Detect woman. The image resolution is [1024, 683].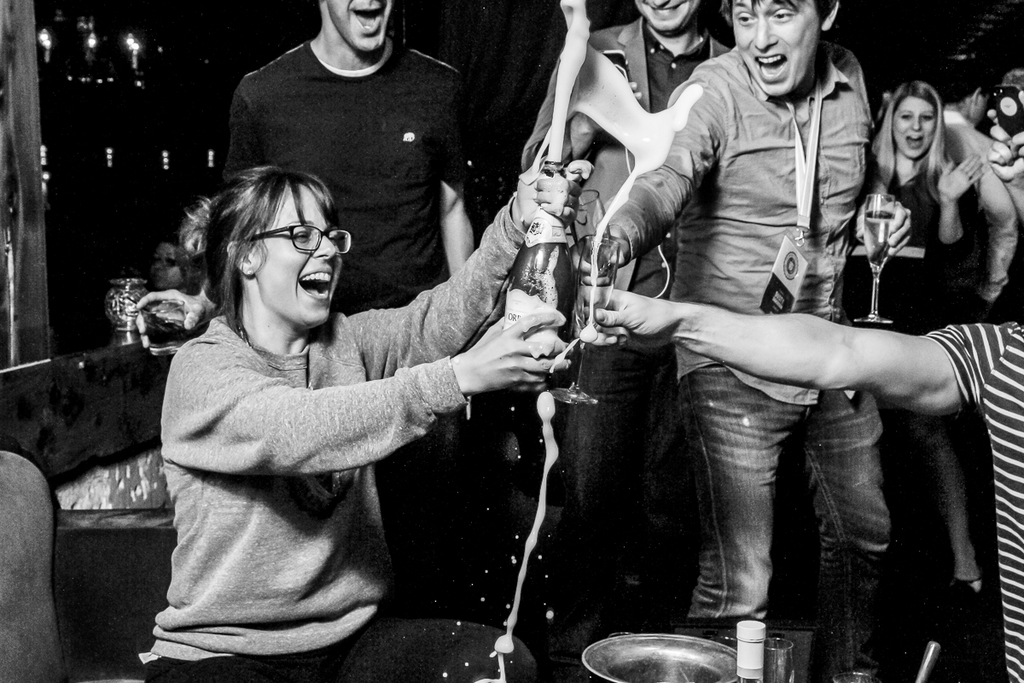
x1=832, y1=91, x2=991, y2=616.
